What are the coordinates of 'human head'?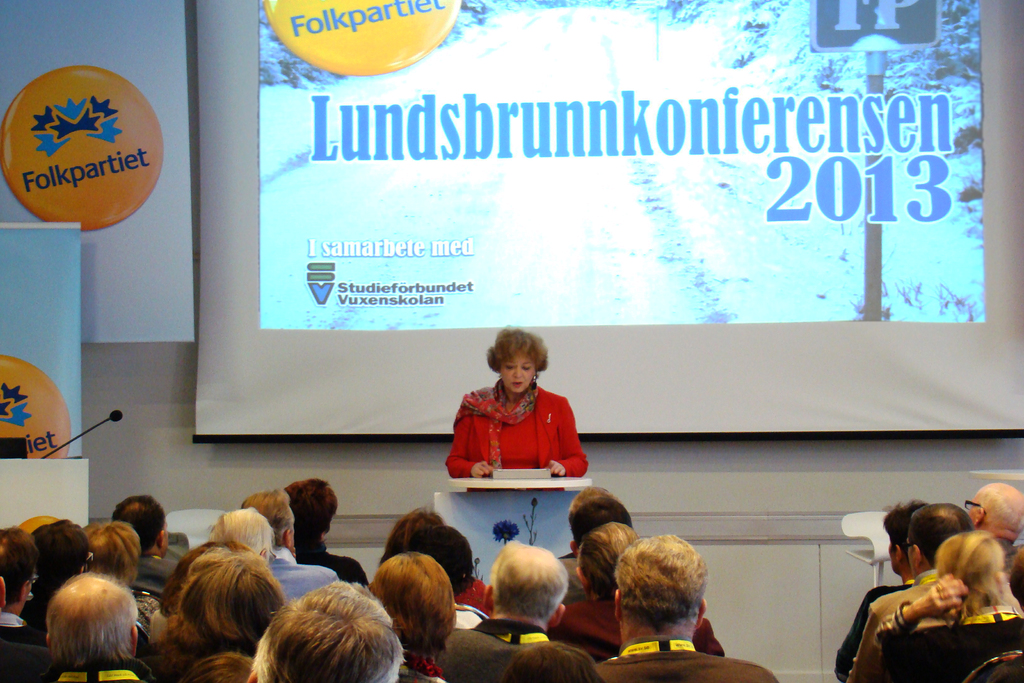
x1=486, y1=325, x2=545, y2=395.
